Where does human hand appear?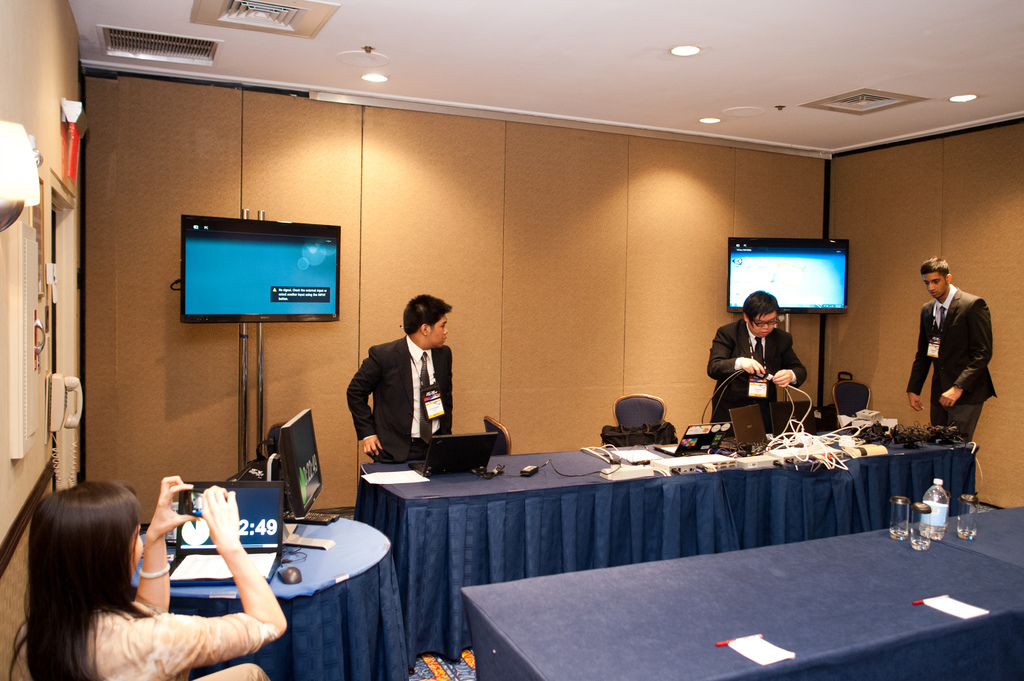
Appears at bbox=(202, 483, 243, 547).
